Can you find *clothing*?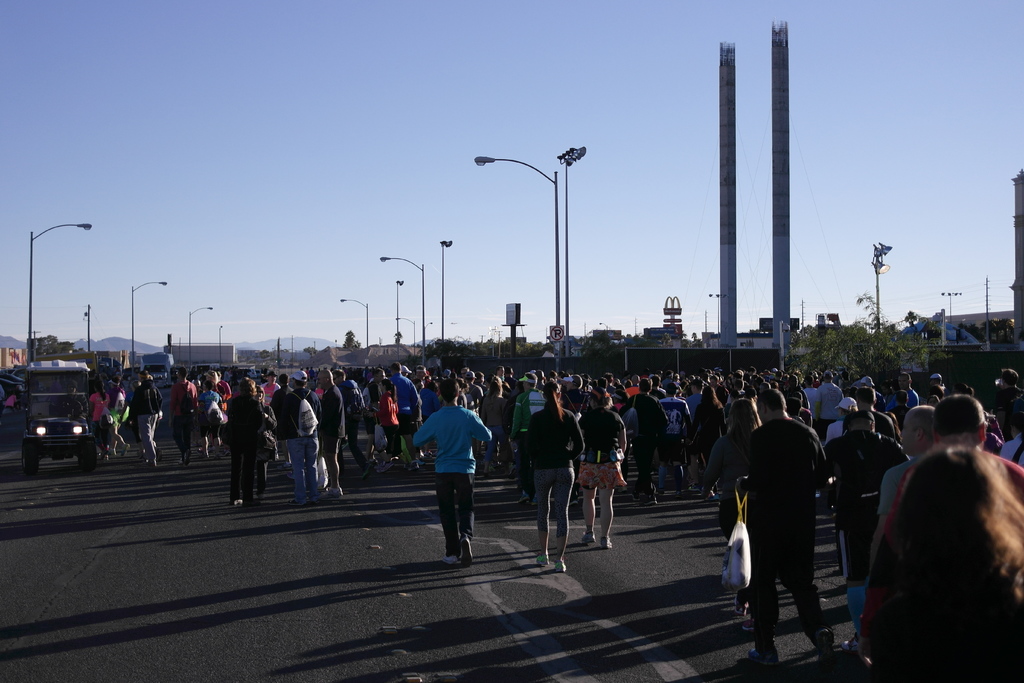
Yes, bounding box: <region>877, 454, 913, 525</region>.
